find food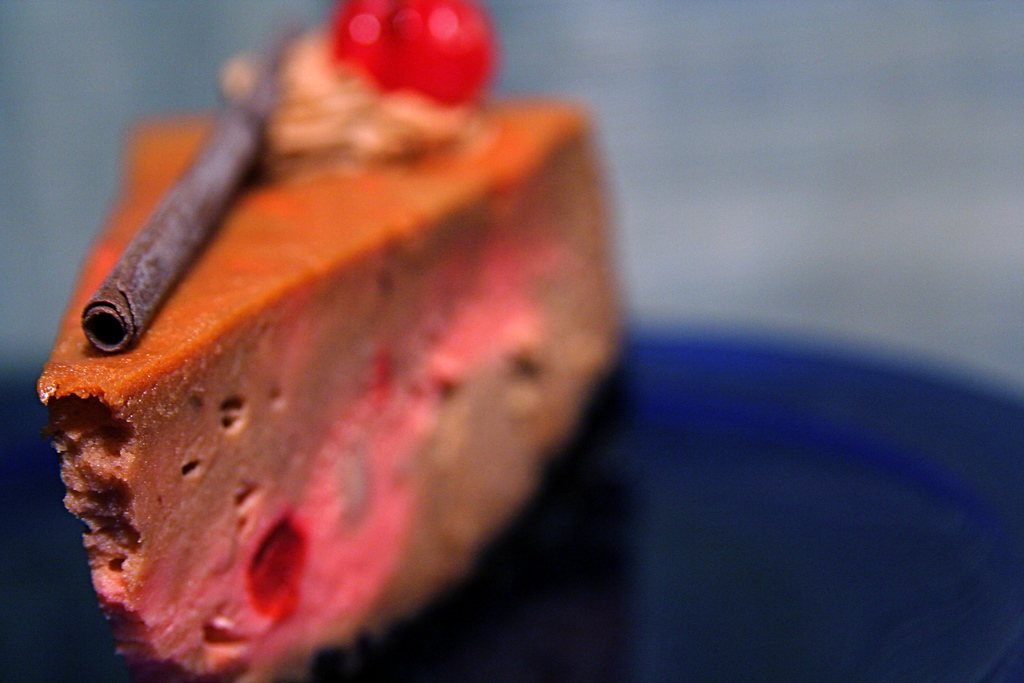
<box>24,47,614,613</box>
